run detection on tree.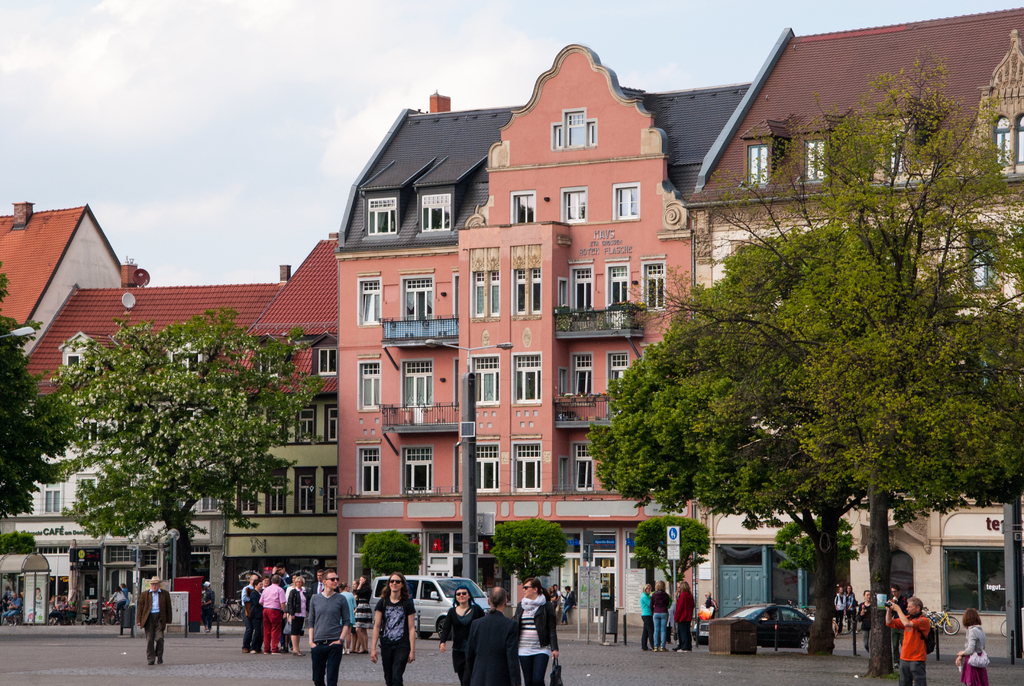
Result: <region>0, 263, 65, 512</region>.
